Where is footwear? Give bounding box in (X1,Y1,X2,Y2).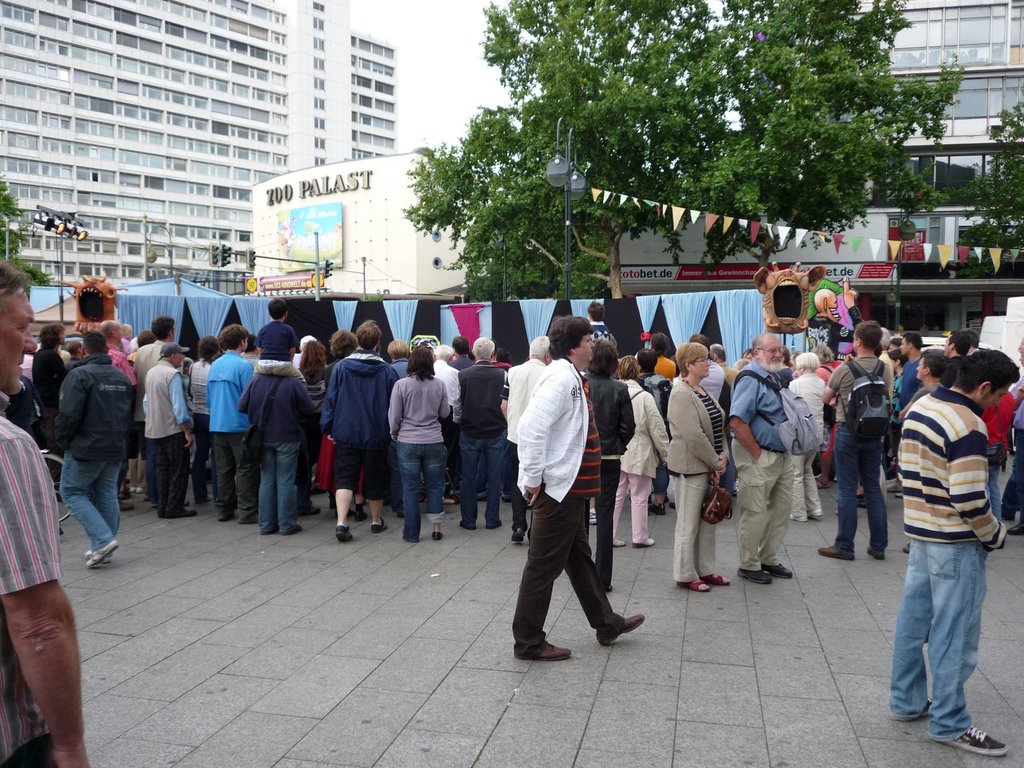
(514,526,525,543).
